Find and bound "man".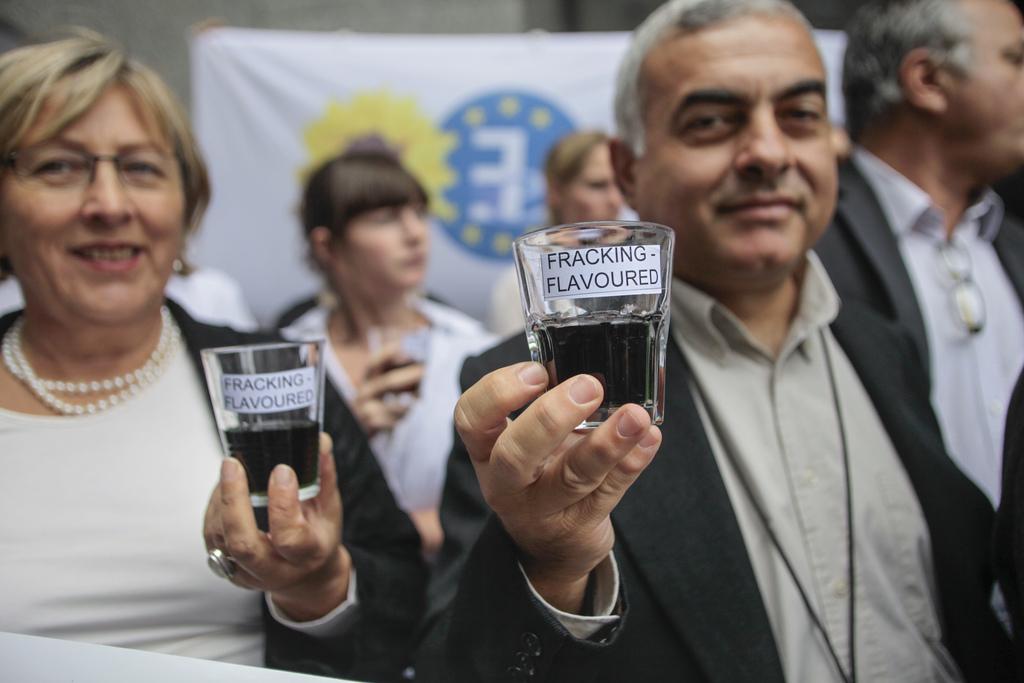
Bound: 335:47:913:639.
